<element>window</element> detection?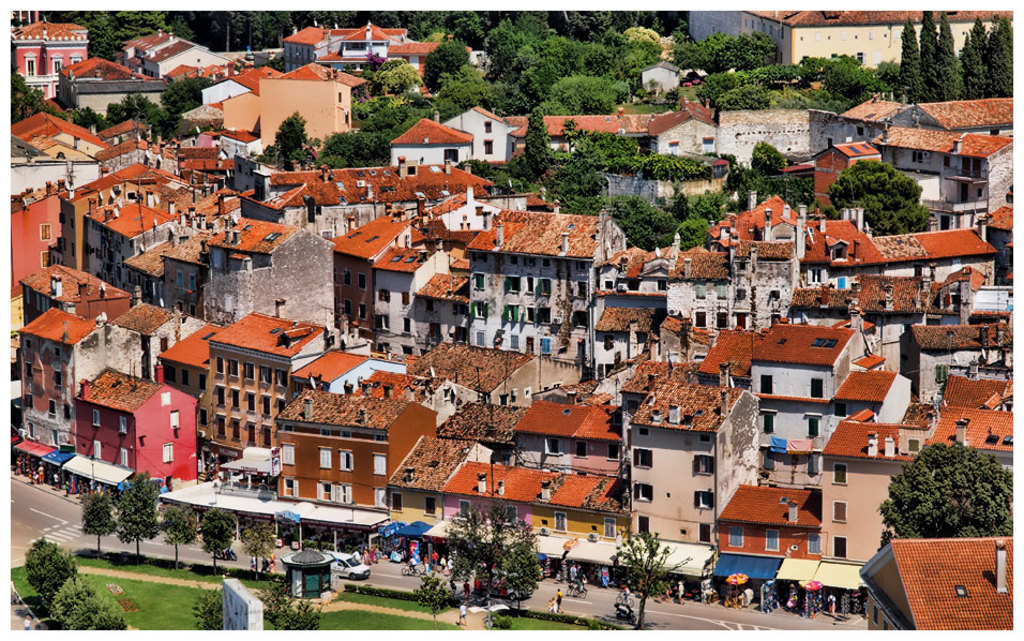
[x1=389, y1=493, x2=404, y2=513]
